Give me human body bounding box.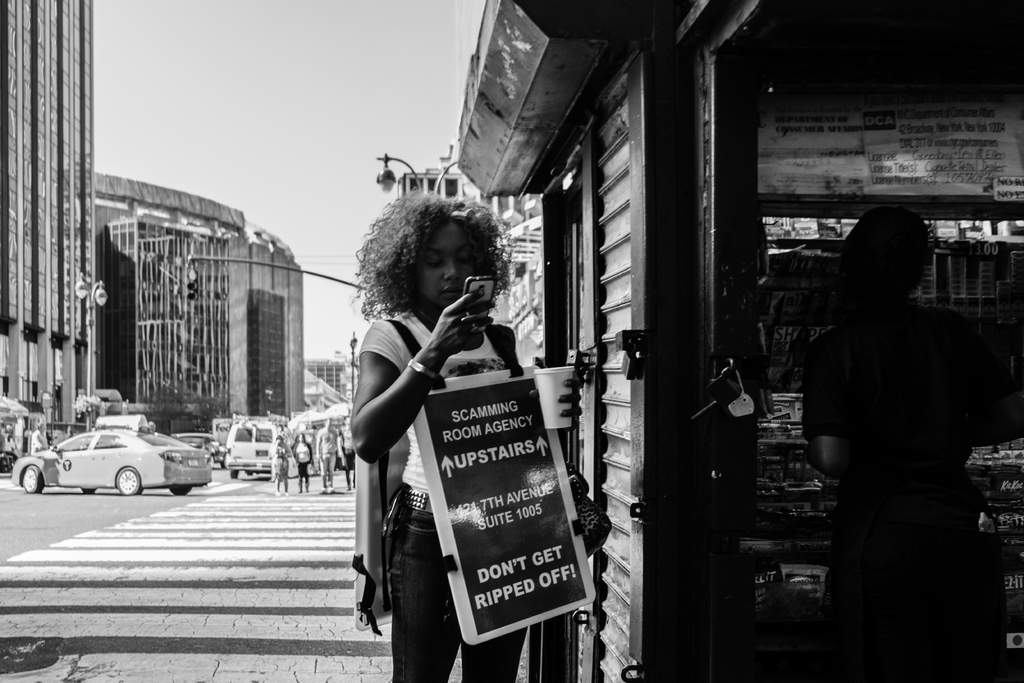
294 432 311 494.
